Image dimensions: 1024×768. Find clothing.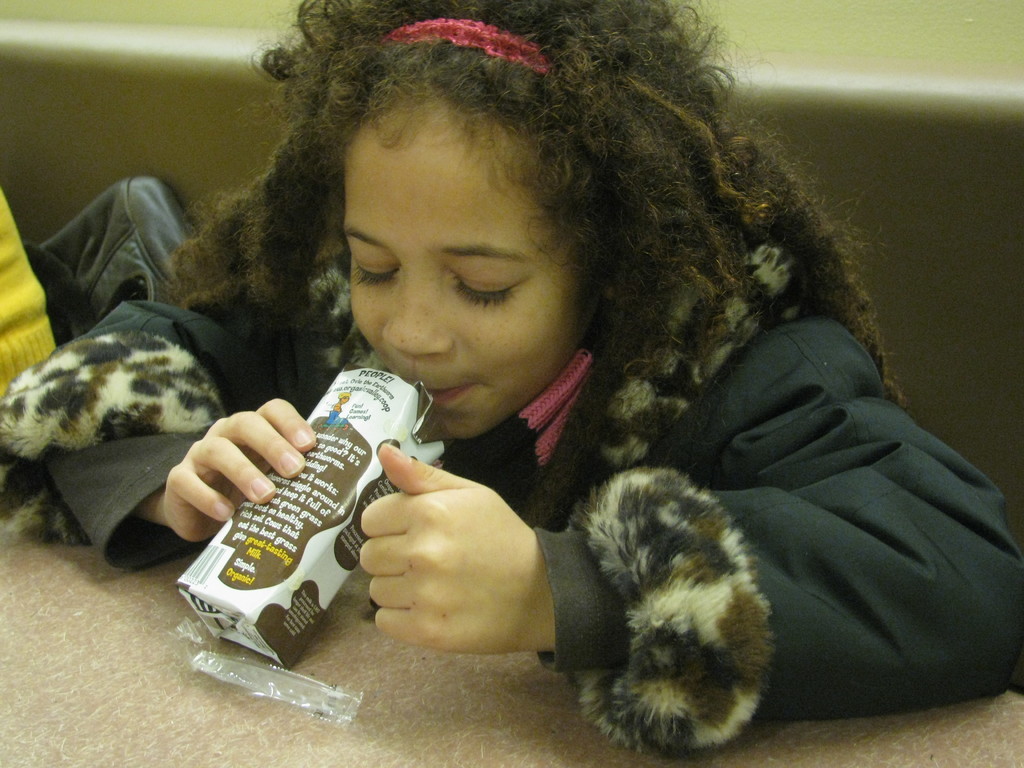
[left=1, top=184, right=61, bottom=403].
